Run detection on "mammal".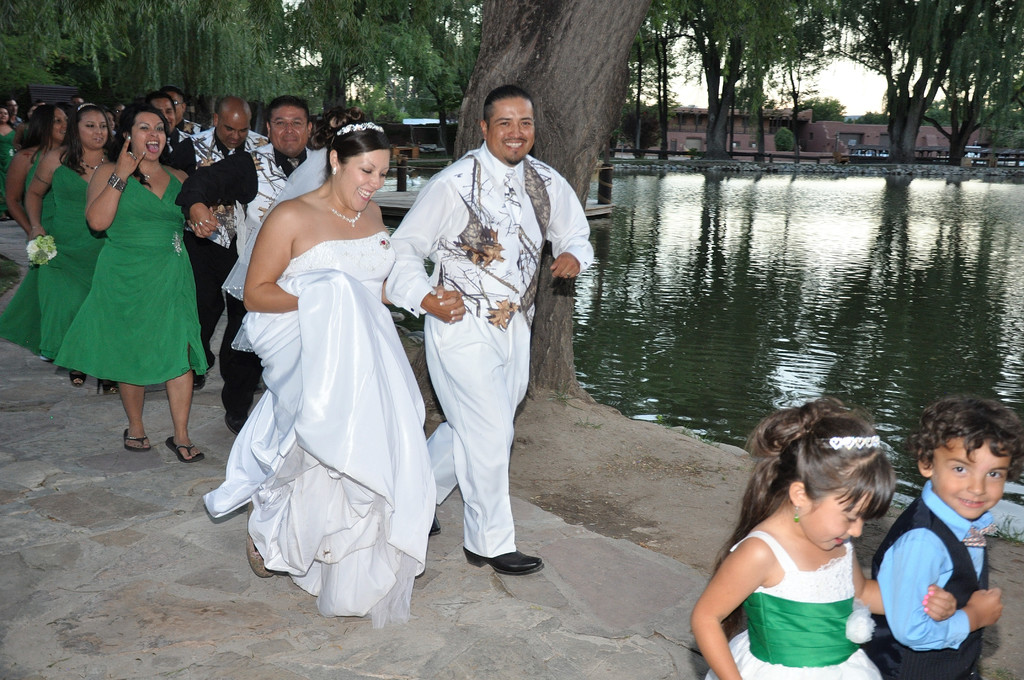
Result: {"left": 712, "top": 416, "right": 931, "bottom": 679}.
